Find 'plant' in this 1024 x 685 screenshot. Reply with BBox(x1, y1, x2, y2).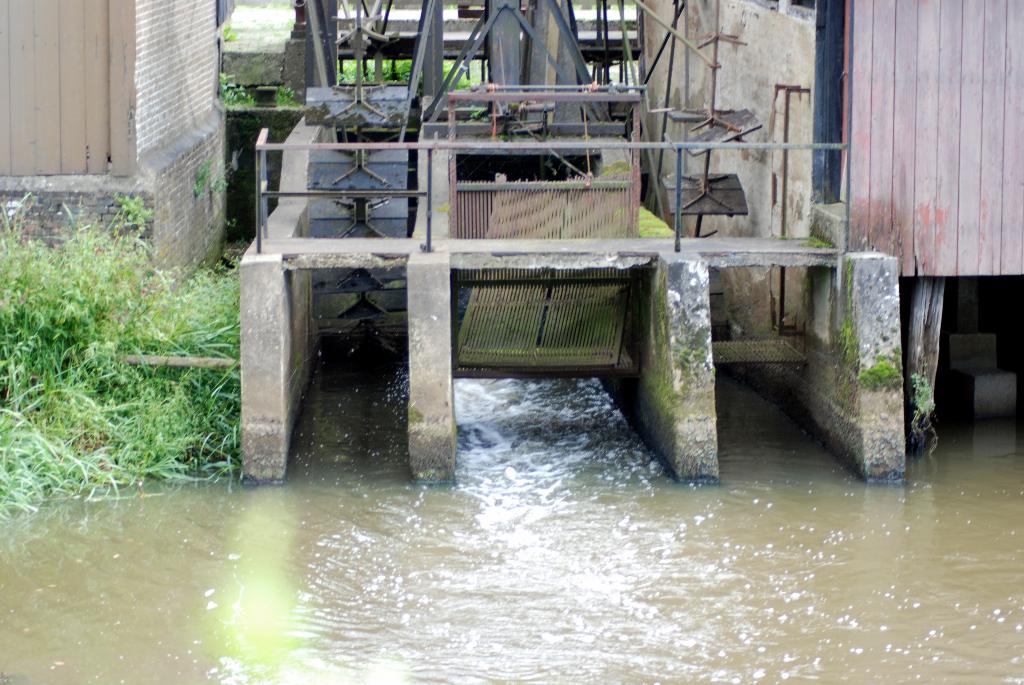
BBox(229, 106, 278, 143).
